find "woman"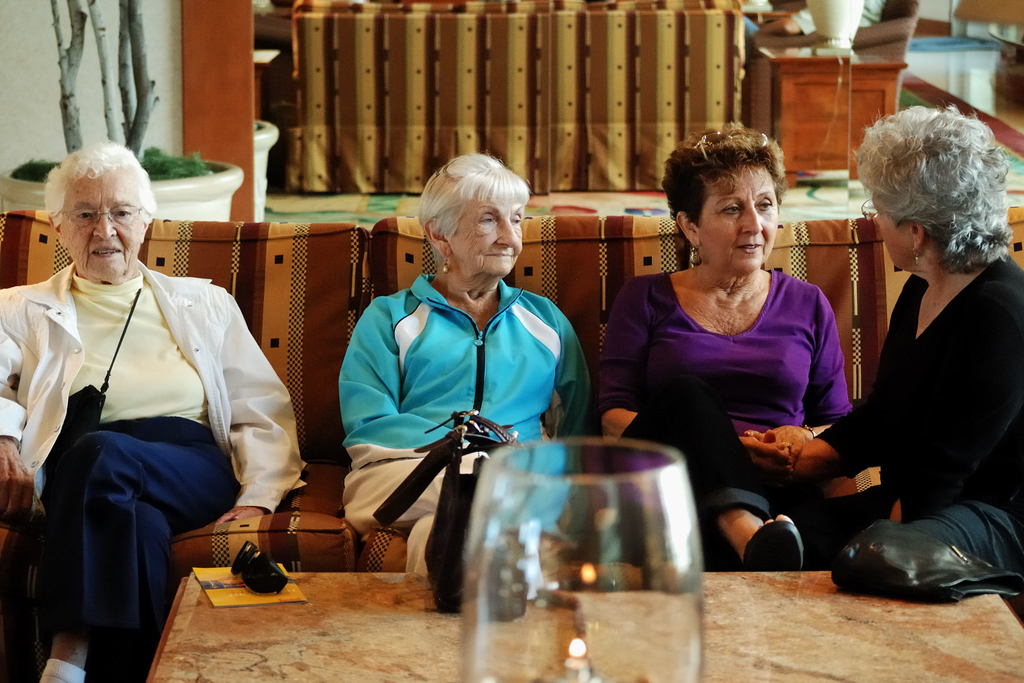
x1=595, y1=126, x2=860, y2=569
